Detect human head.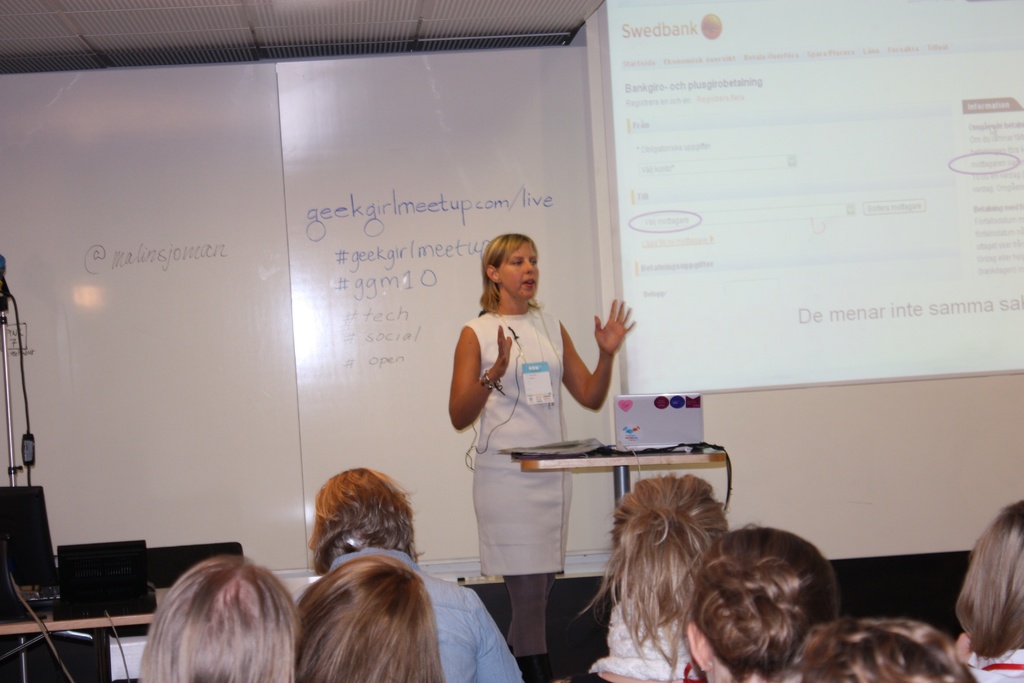
Detected at (575,473,731,625).
